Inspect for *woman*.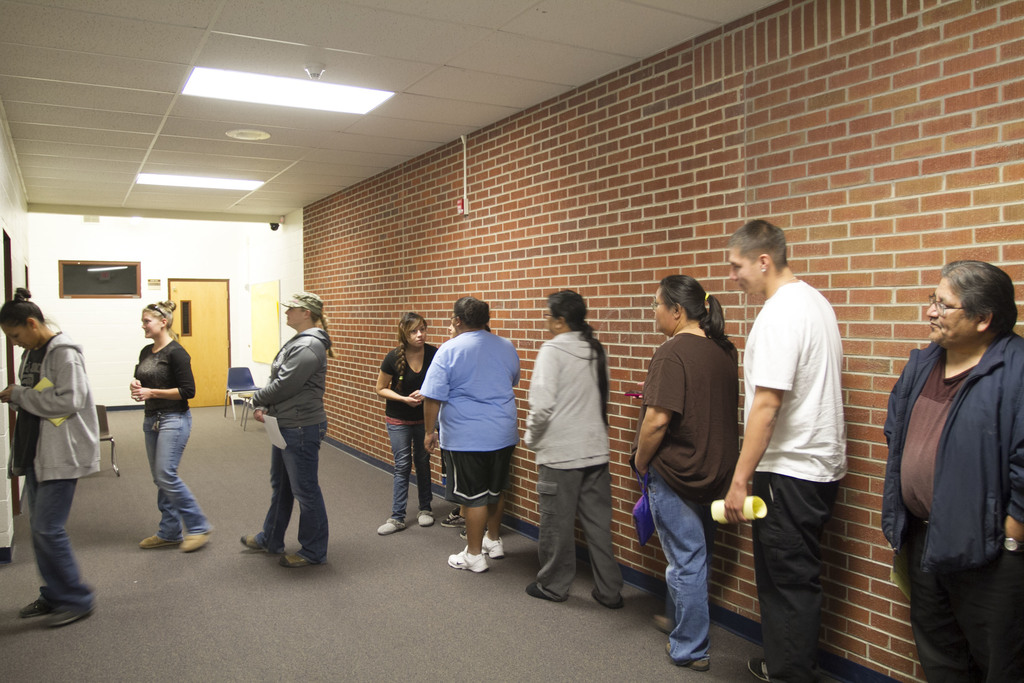
Inspection: rect(624, 274, 740, 668).
